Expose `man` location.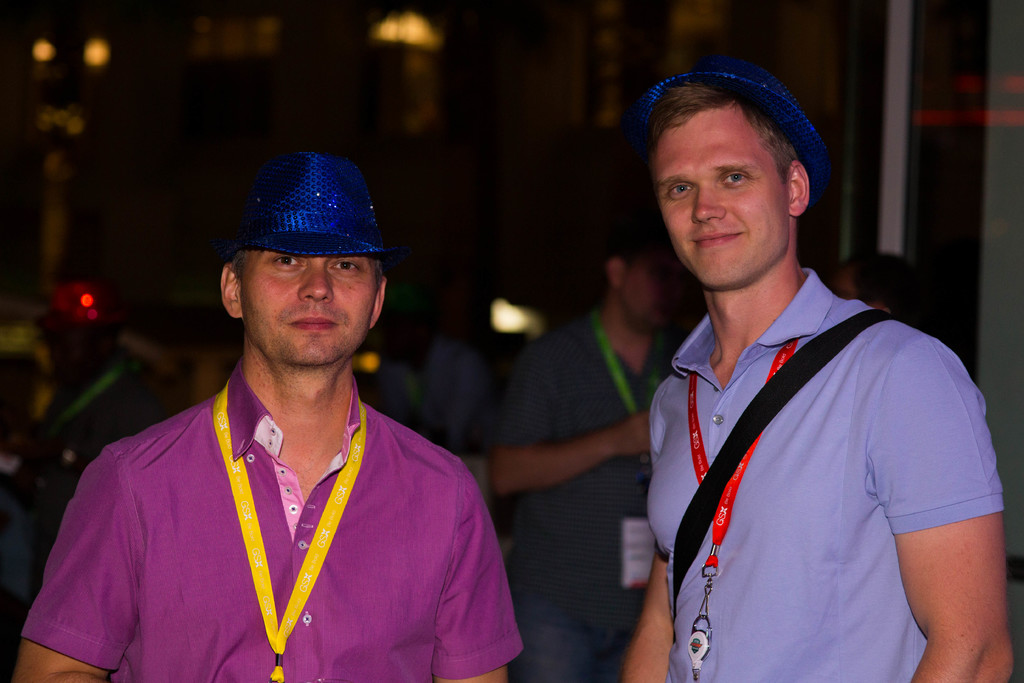
Exposed at <box>488,227,671,682</box>.
